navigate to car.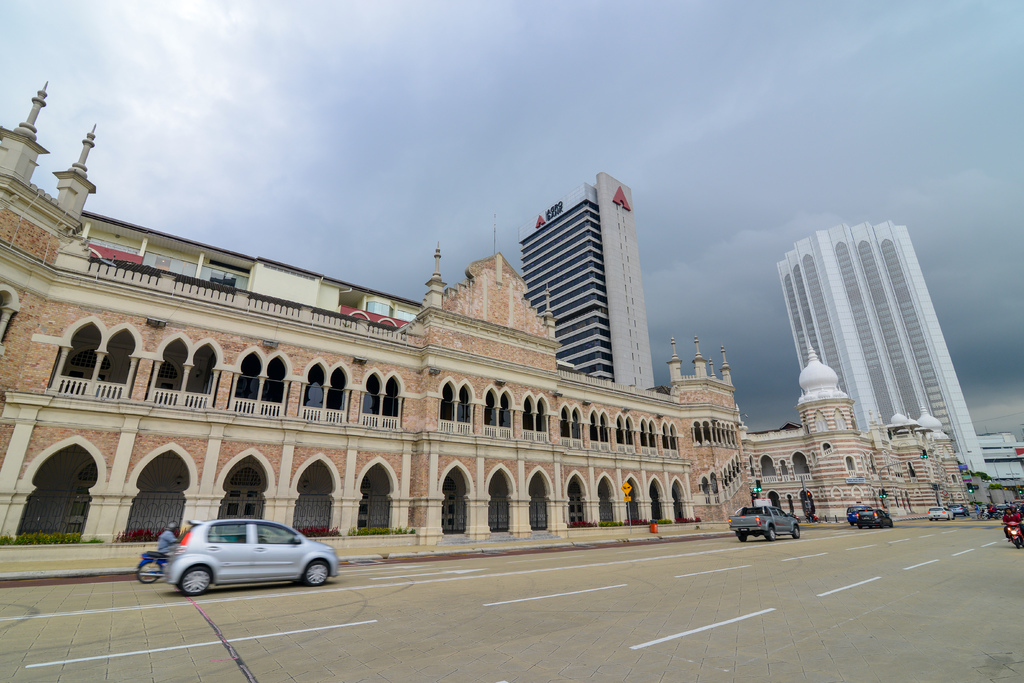
Navigation target: BBox(845, 506, 868, 520).
